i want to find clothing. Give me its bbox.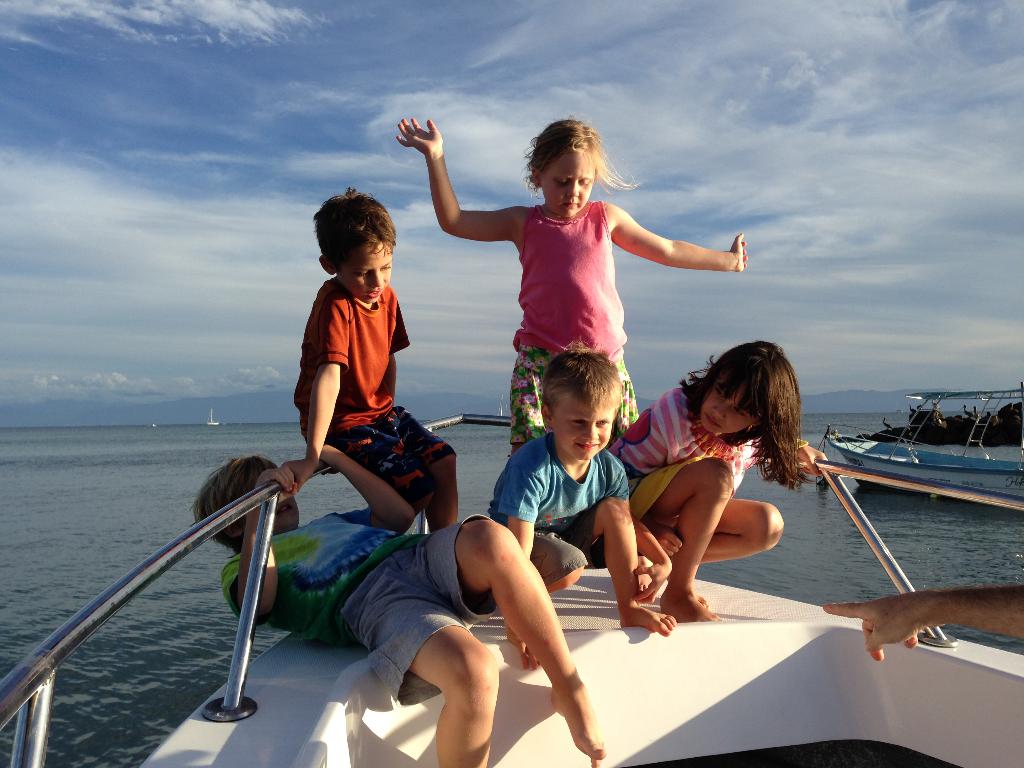
select_region(292, 275, 460, 504).
